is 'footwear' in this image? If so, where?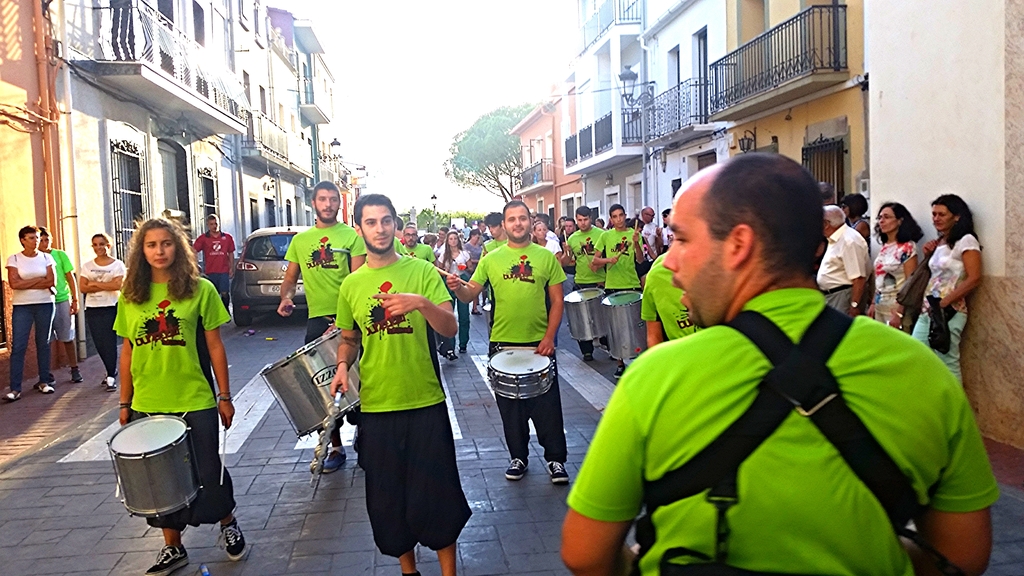
Yes, at 70:367:83:383.
